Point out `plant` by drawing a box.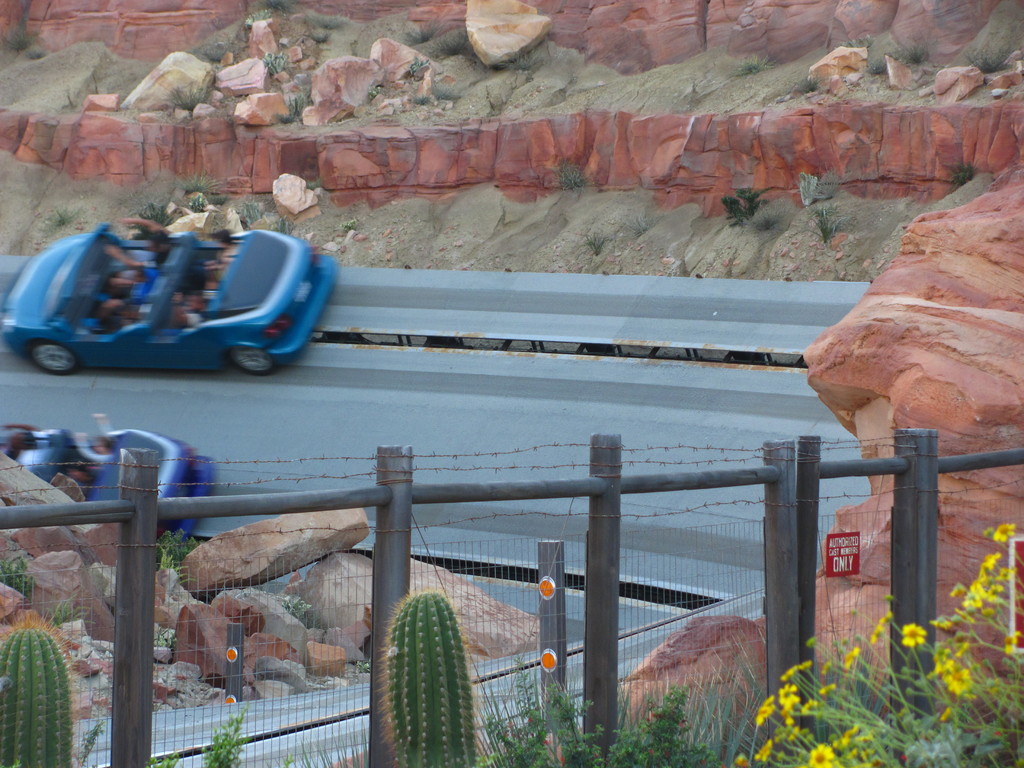
l=347, t=214, r=361, b=230.
